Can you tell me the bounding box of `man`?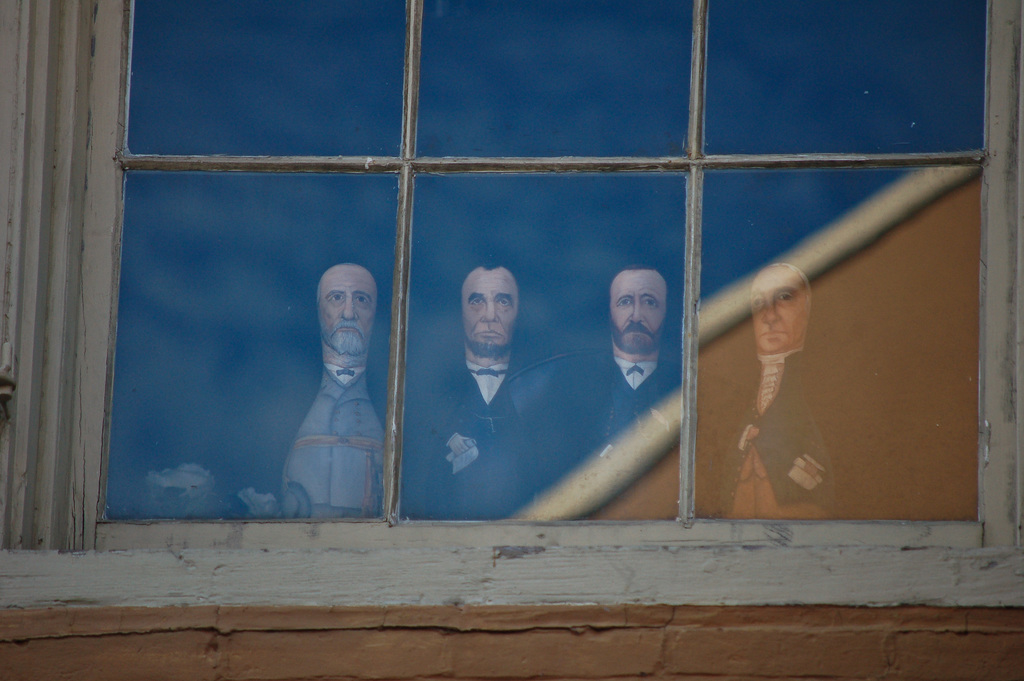
[409,254,527,529].
